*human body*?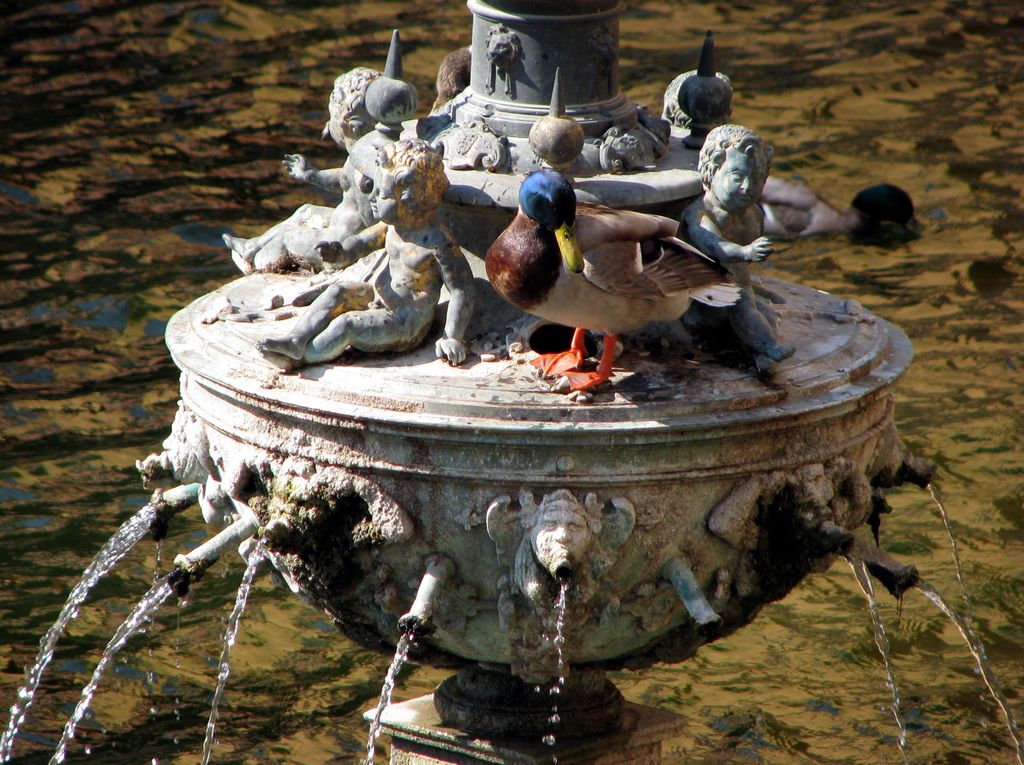
<region>255, 141, 477, 374</region>
